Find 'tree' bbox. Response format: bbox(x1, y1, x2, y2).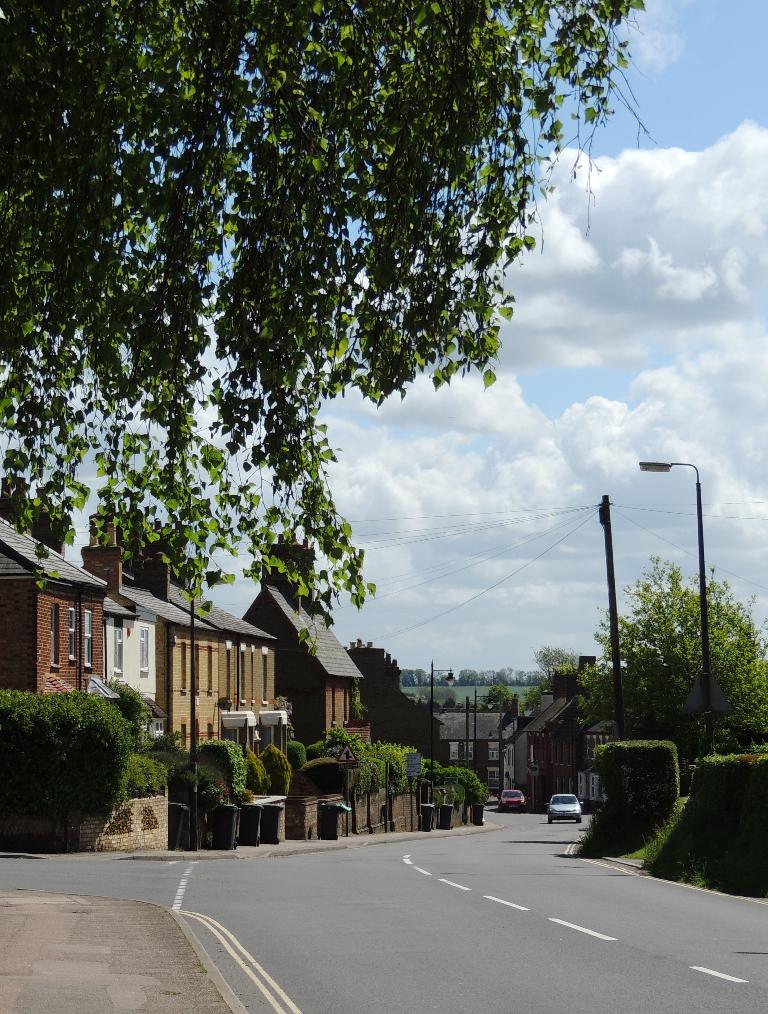
bbox(567, 556, 767, 778).
